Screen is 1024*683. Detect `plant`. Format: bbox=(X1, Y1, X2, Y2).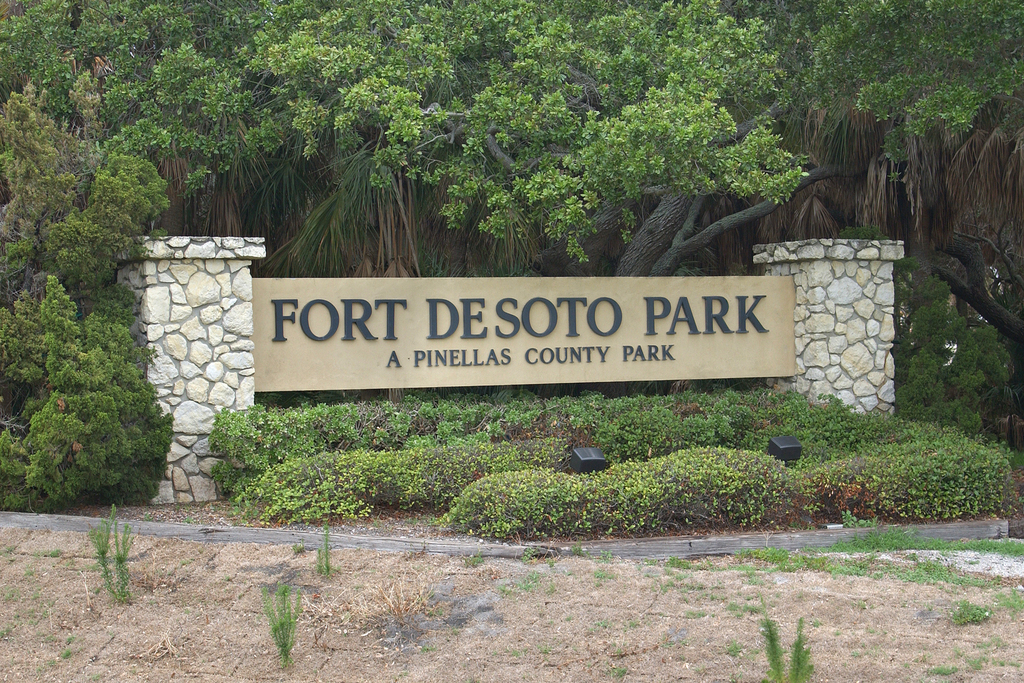
bbox=(1, 539, 19, 558).
